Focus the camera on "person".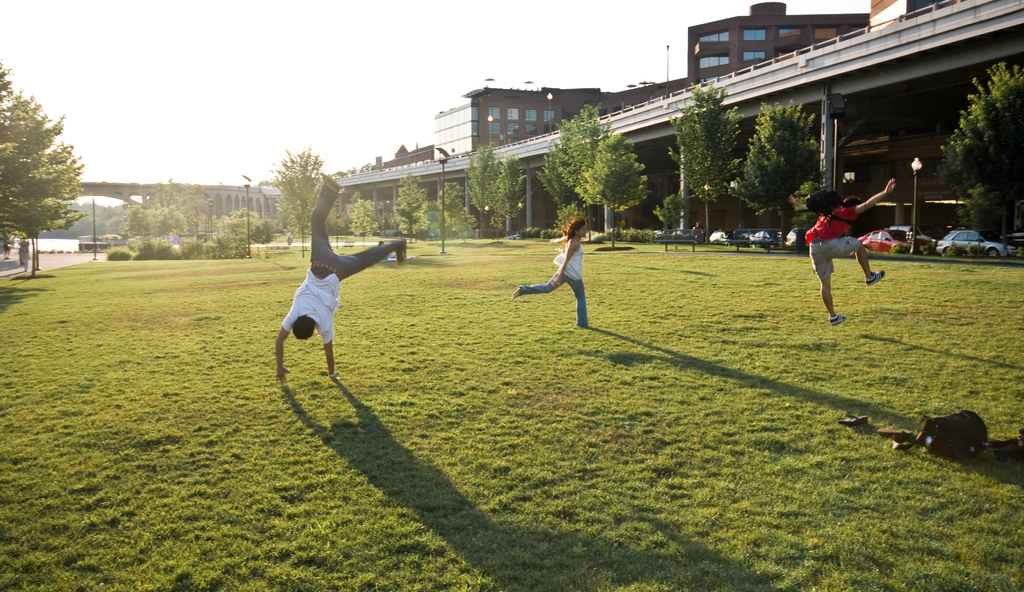
Focus region: x1=798 y1=171 x2=894 y2=330.
